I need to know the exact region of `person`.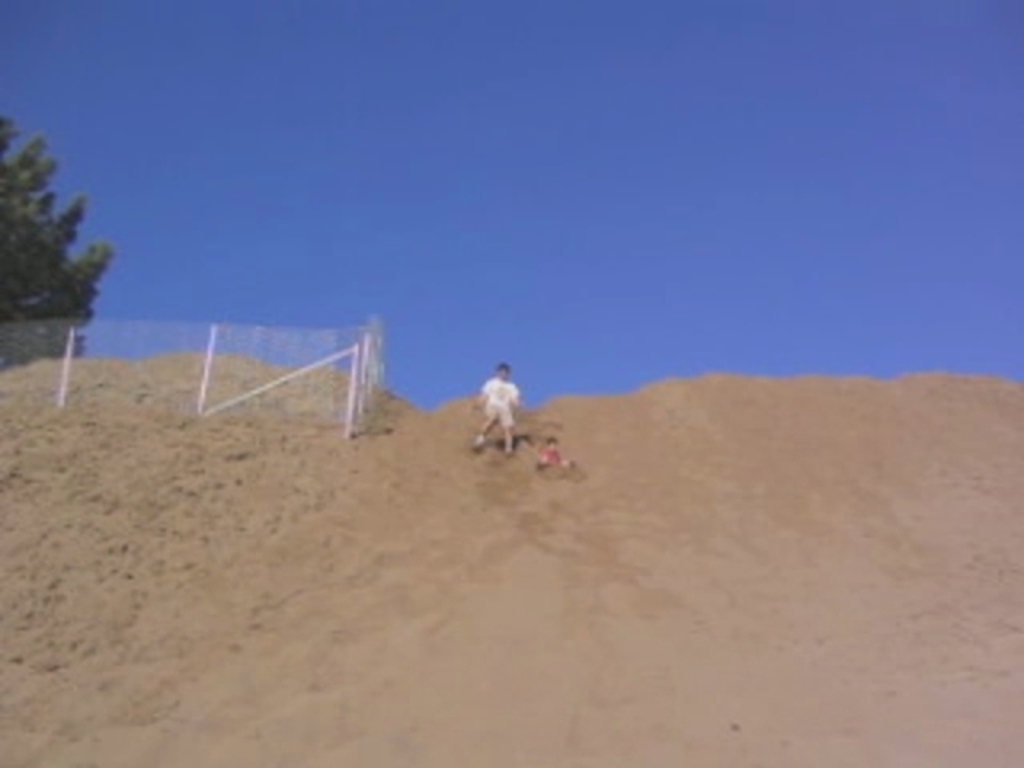
Region: l=538, t=434, r=568, b=472.
